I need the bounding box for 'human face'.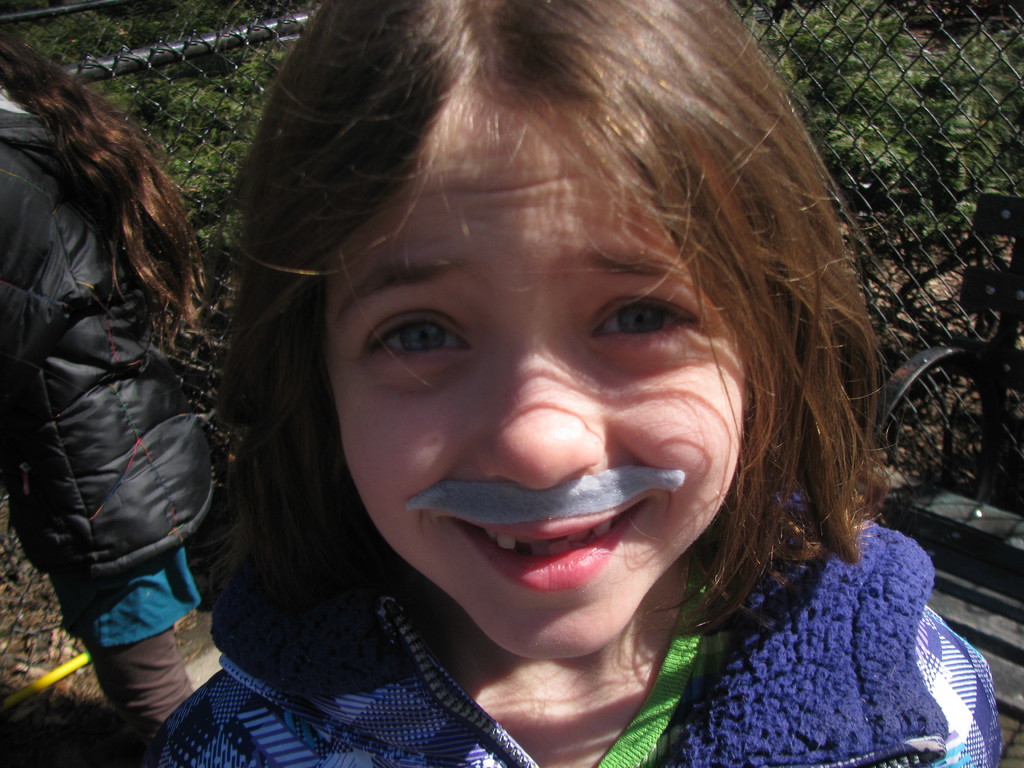
Here it is: l=324, t=104, r=756, b=657.
